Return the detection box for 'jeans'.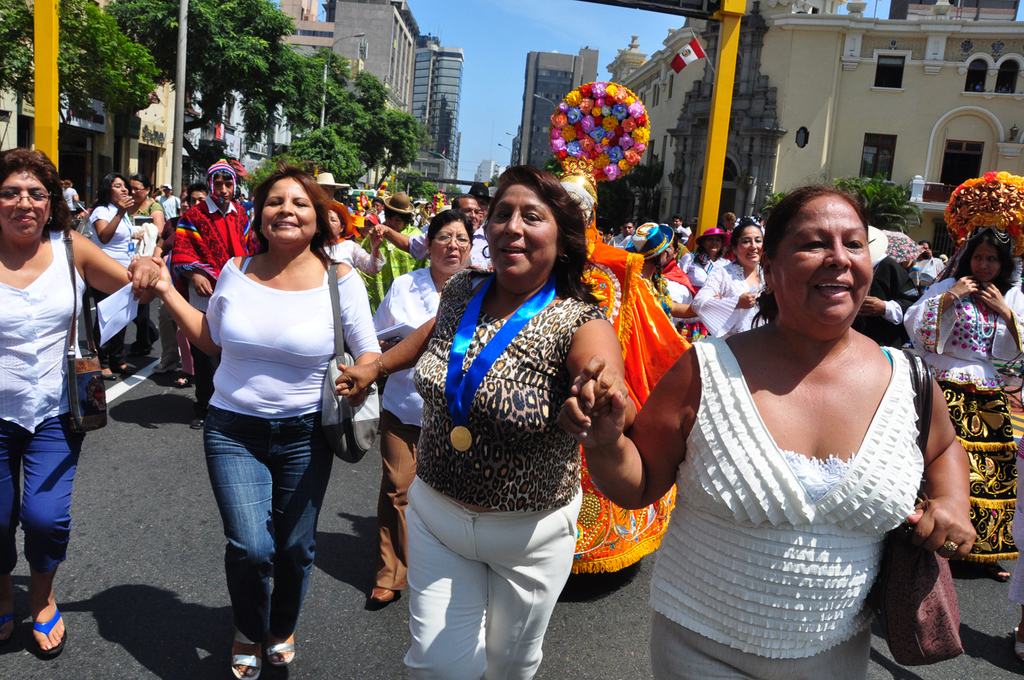
(1, 410, 83, 573).
